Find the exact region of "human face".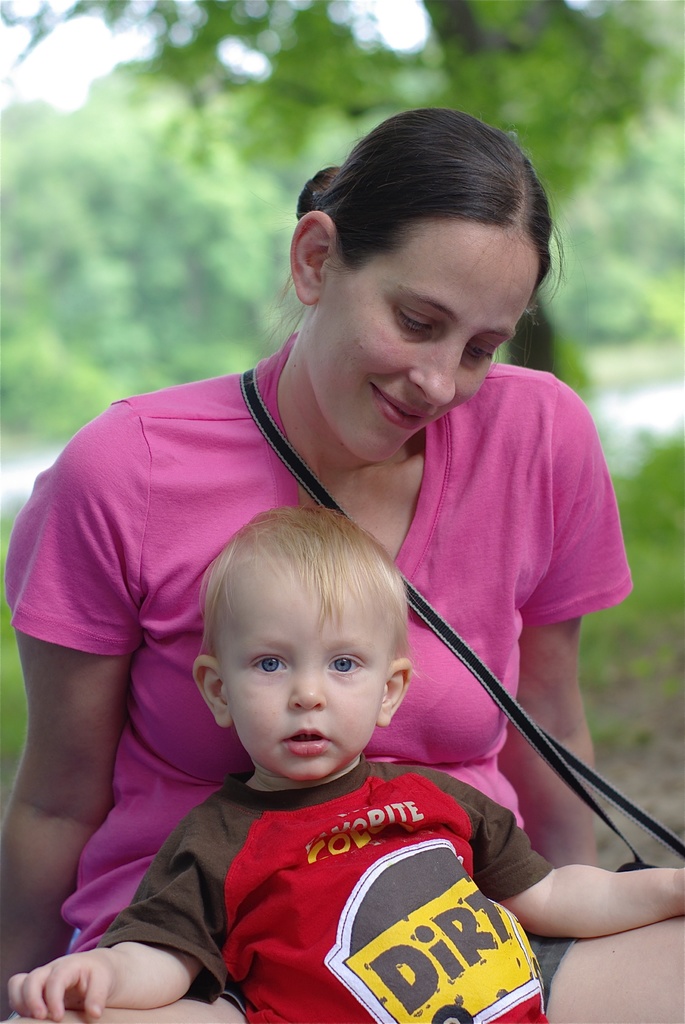
Exact region: locate(217, 561, 394, 783).
